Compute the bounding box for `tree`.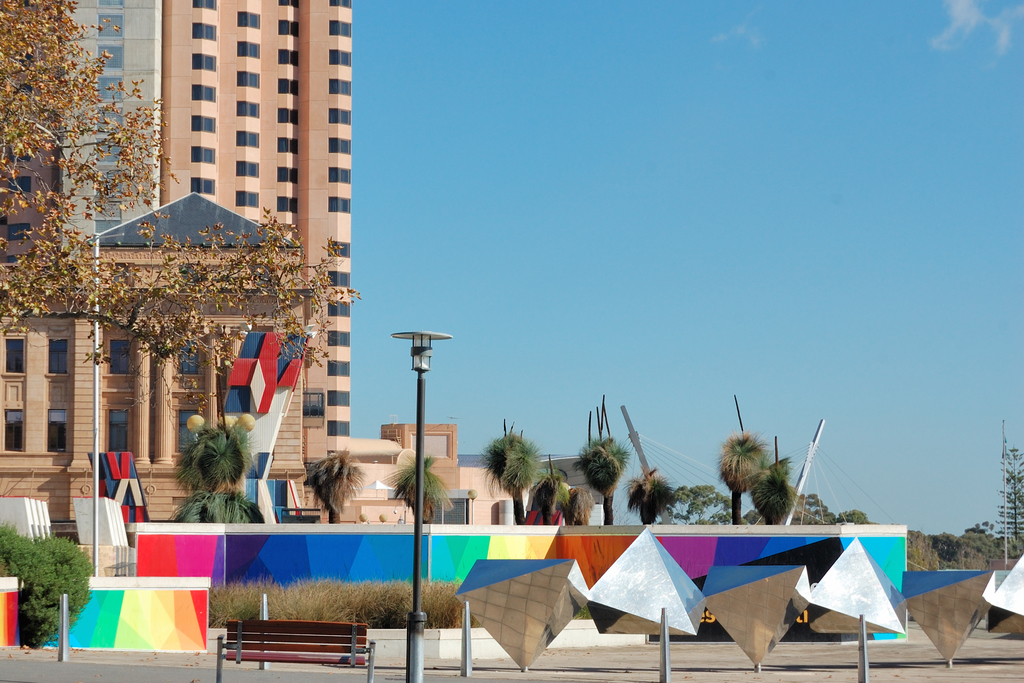
(left=745, top=452, right=805, bottom=531).
